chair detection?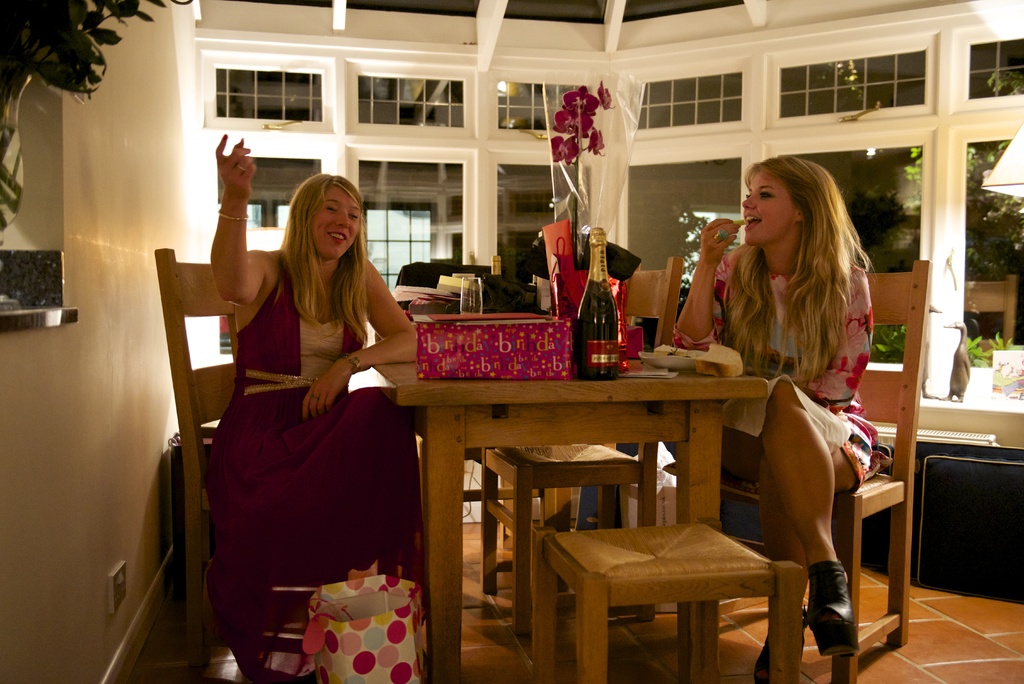
(left=152, top=247, right=286, bottom=683)
